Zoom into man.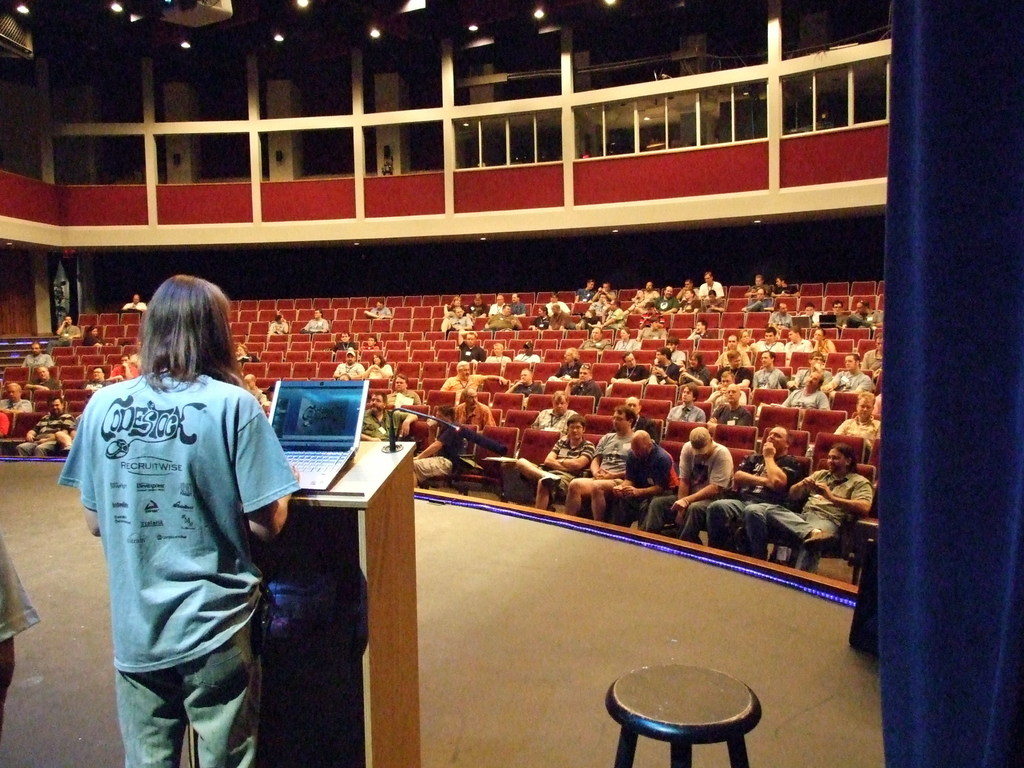
Zoom target: [left=823, top=351, right=873, bottom=394].
